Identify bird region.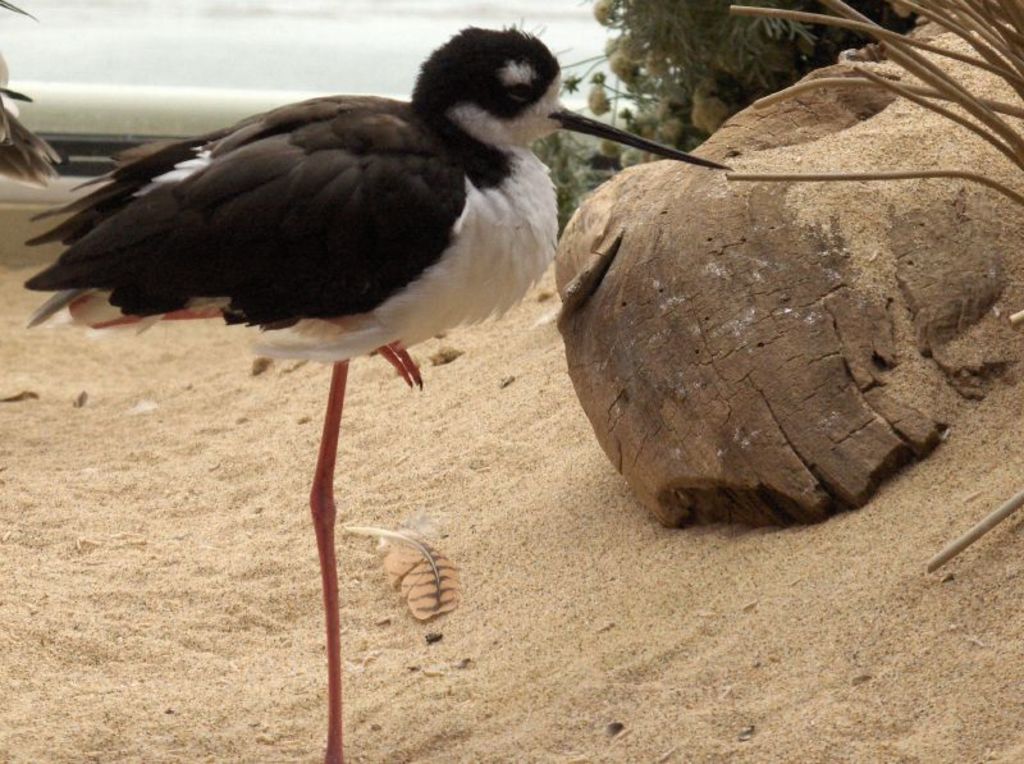
Region: (left=27, top=26, right=728, bottom=760).
